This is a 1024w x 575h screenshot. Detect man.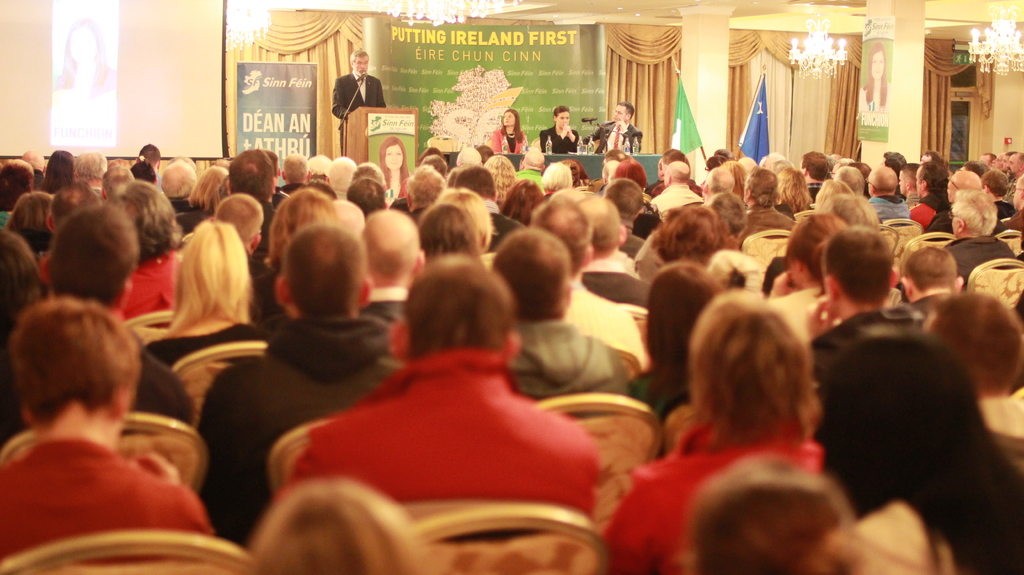
[left=330, top=49, right=383, bottom=133].
